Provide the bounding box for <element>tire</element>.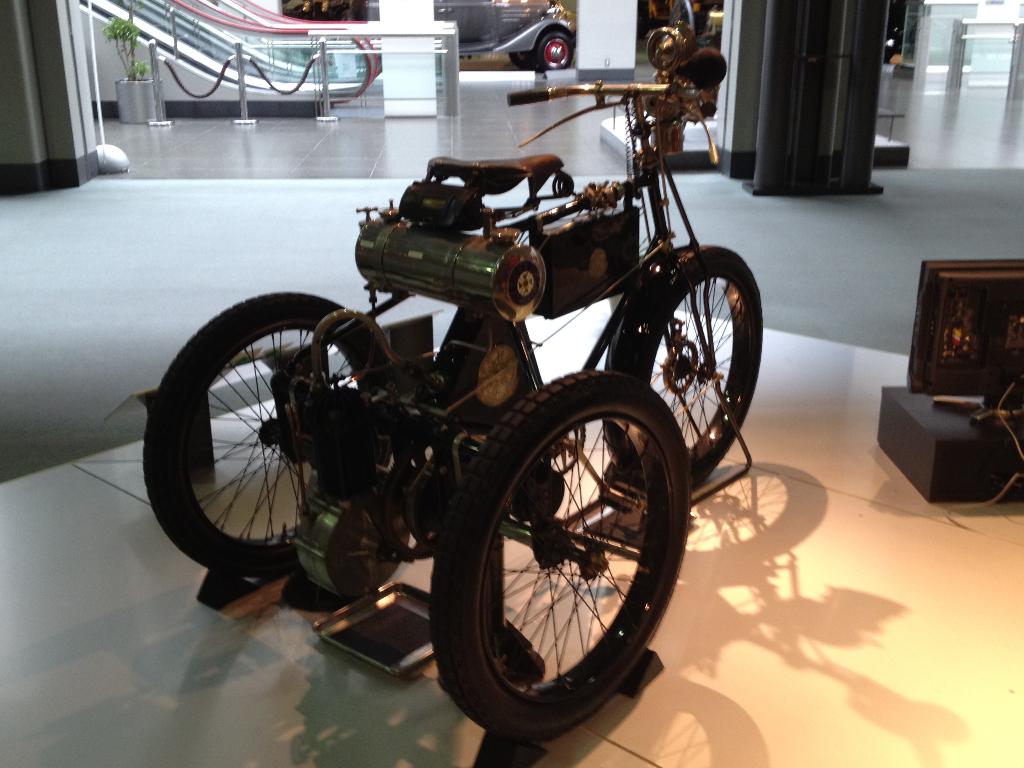
box(536, 31, 572, 71).
